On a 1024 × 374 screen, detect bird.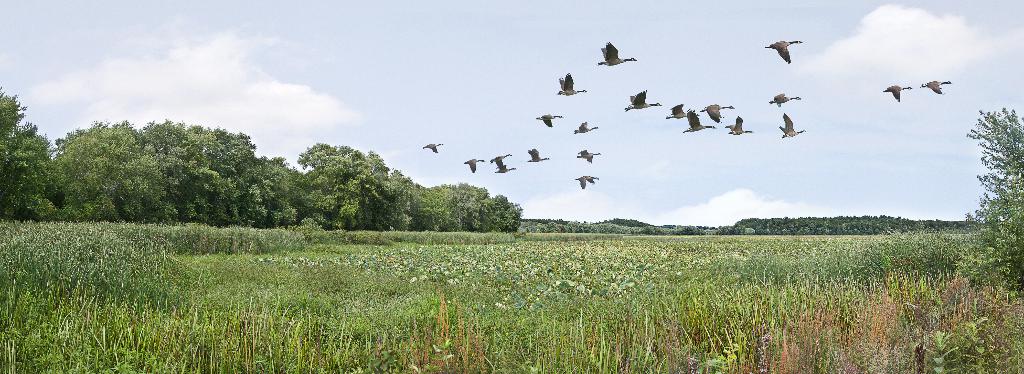
bbox=[573, 115, 598, 134].
